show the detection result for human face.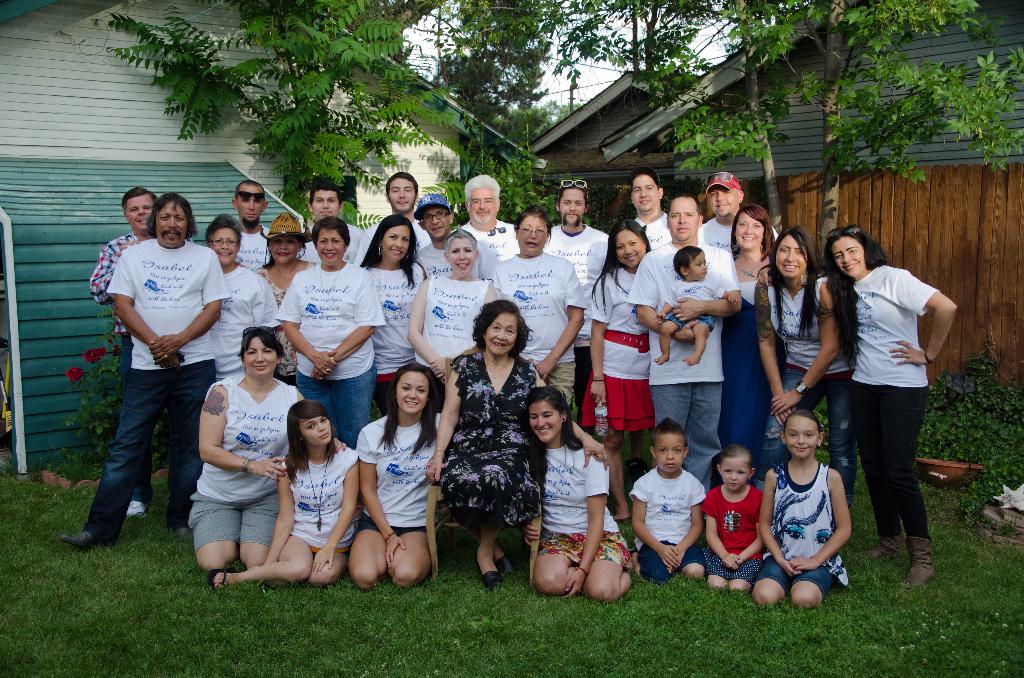
205 224 246 265.
